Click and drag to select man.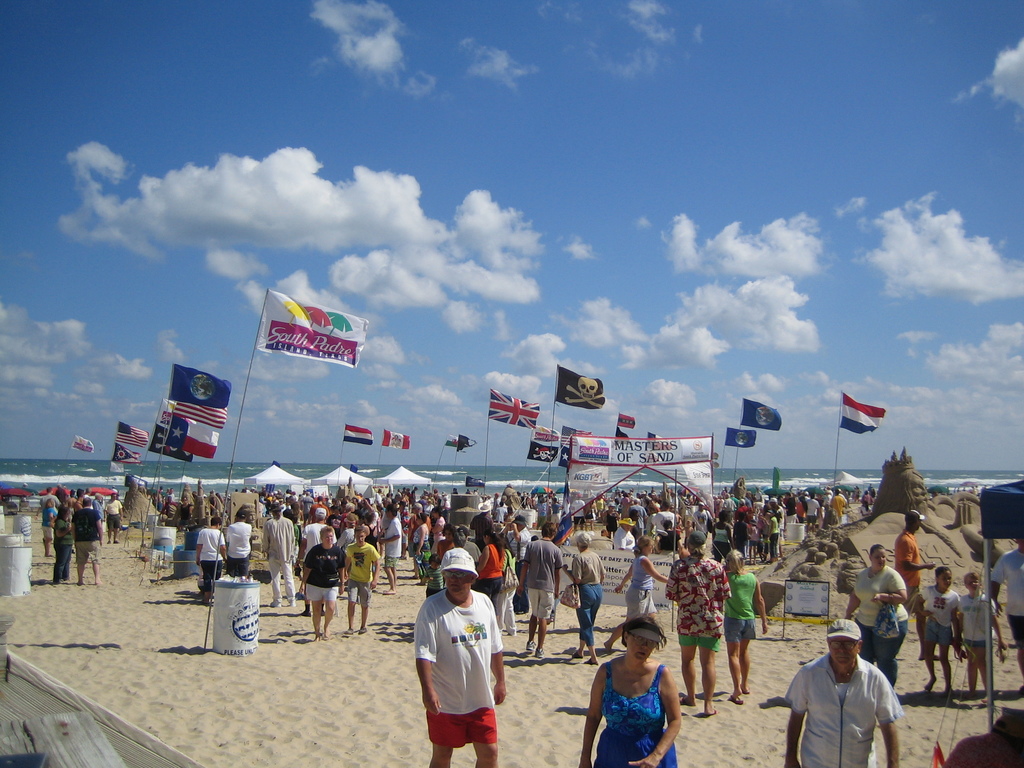
Selection: x1=648, y1=500, x2=676, y2=540.
